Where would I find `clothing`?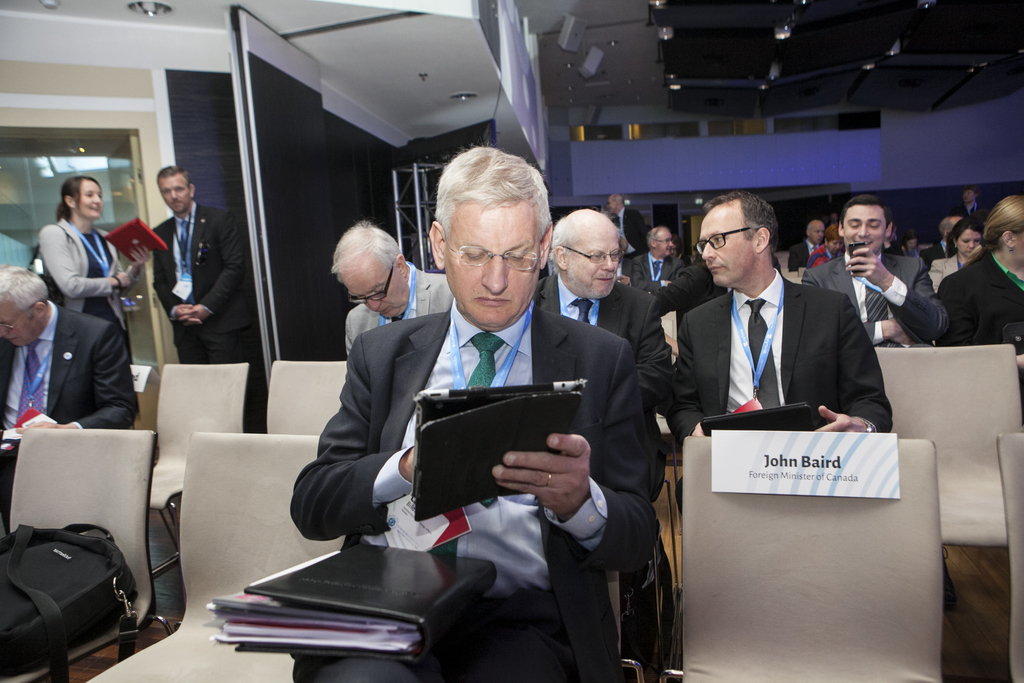
At [left=344, top=261, right=457, bottom=357].
